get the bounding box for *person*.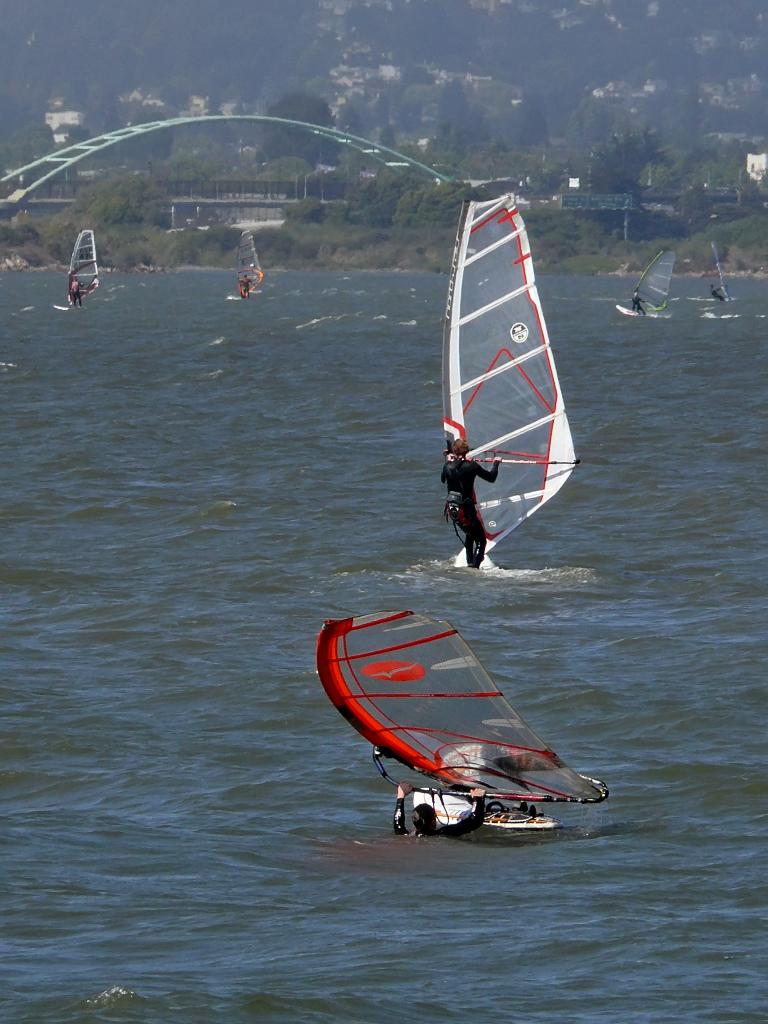
(712, 282, 724, 301).
